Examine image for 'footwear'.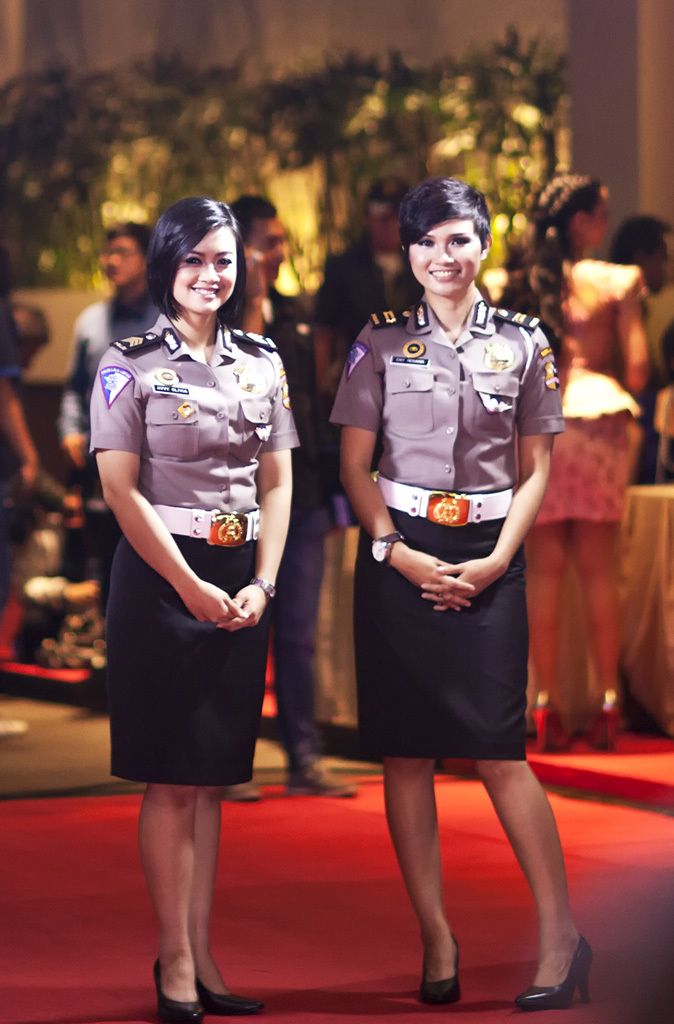
Examination result: locate(283, 760, 358, 795).
